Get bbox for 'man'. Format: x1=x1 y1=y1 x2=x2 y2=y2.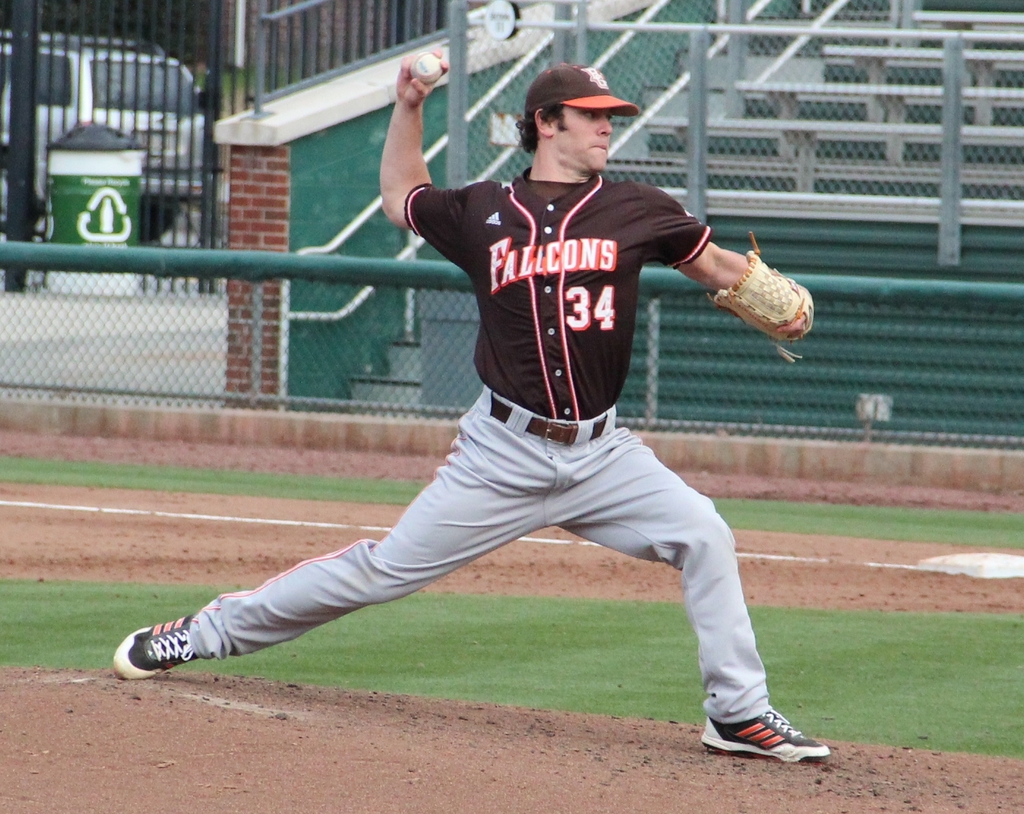
x1=113 y1=44 x2=836 y2=769.
